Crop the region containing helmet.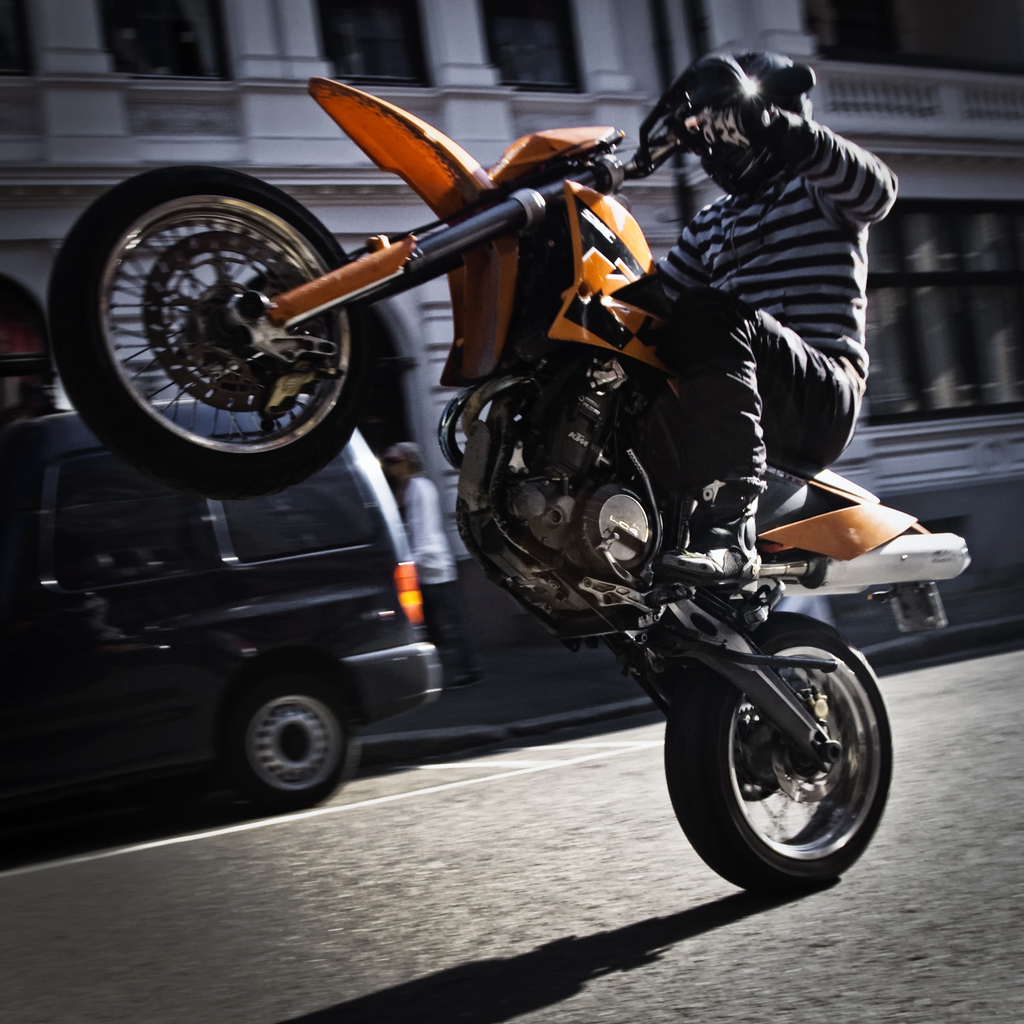
Crop region: select_region(660, 45, 812, 193).
